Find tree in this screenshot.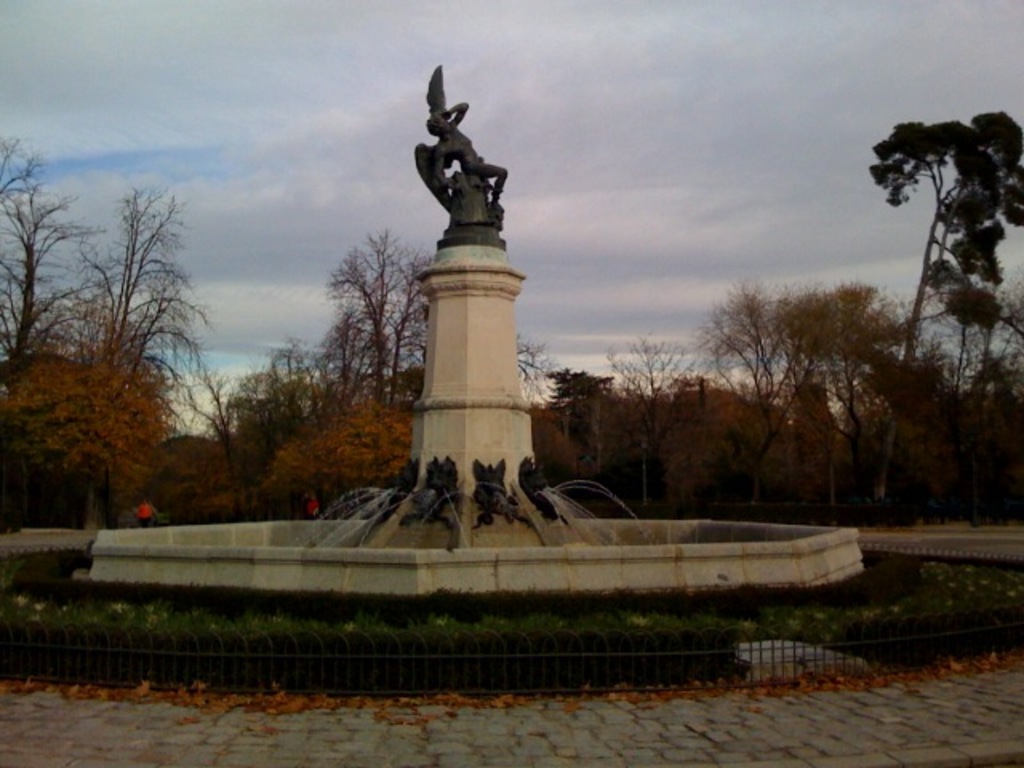
The bounding box for tree is 618/336/686/522.
